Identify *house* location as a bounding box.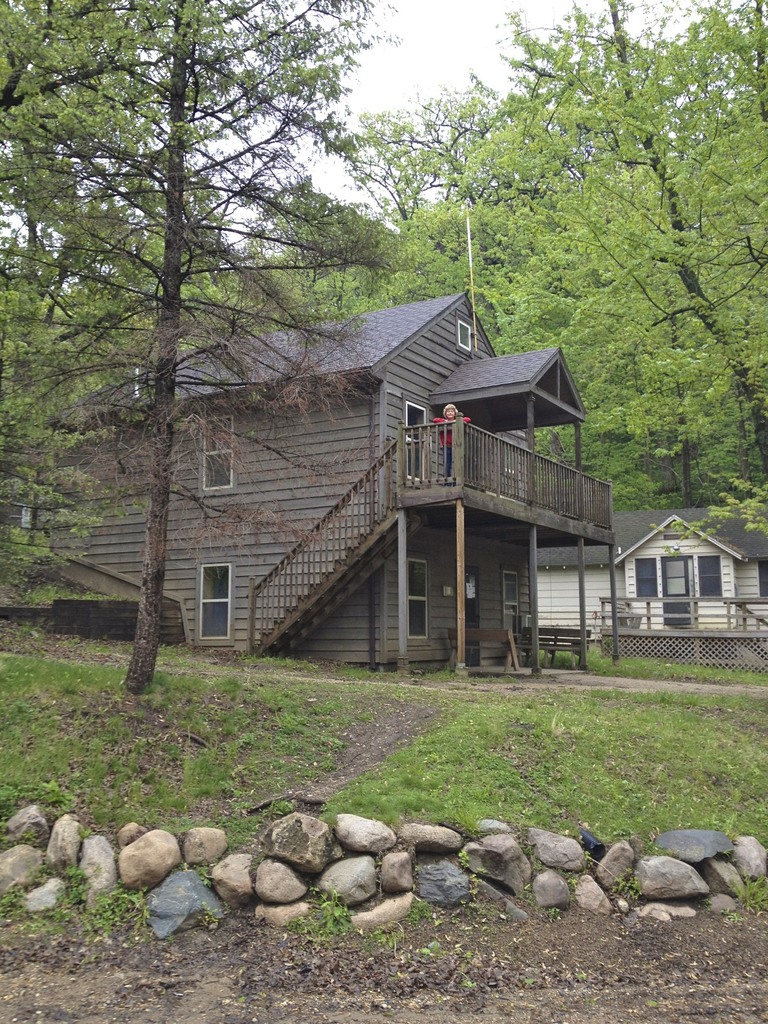
left=134, top=244, right=637, bottom=684.
